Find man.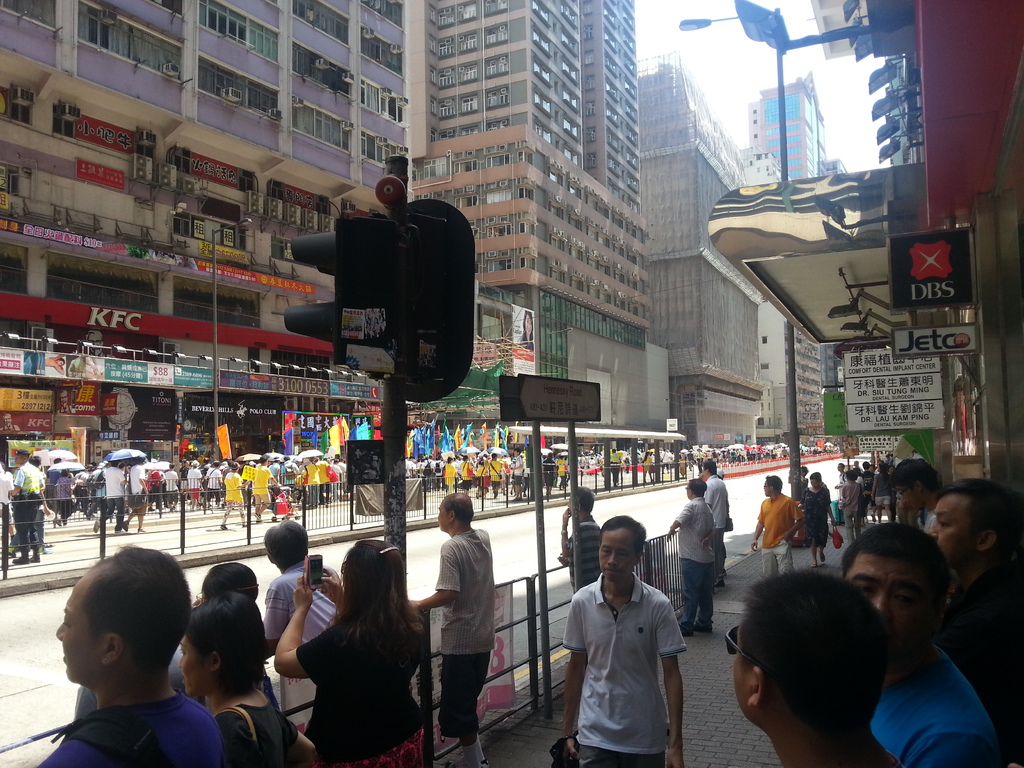
rect(8, 444, 57, 566).
